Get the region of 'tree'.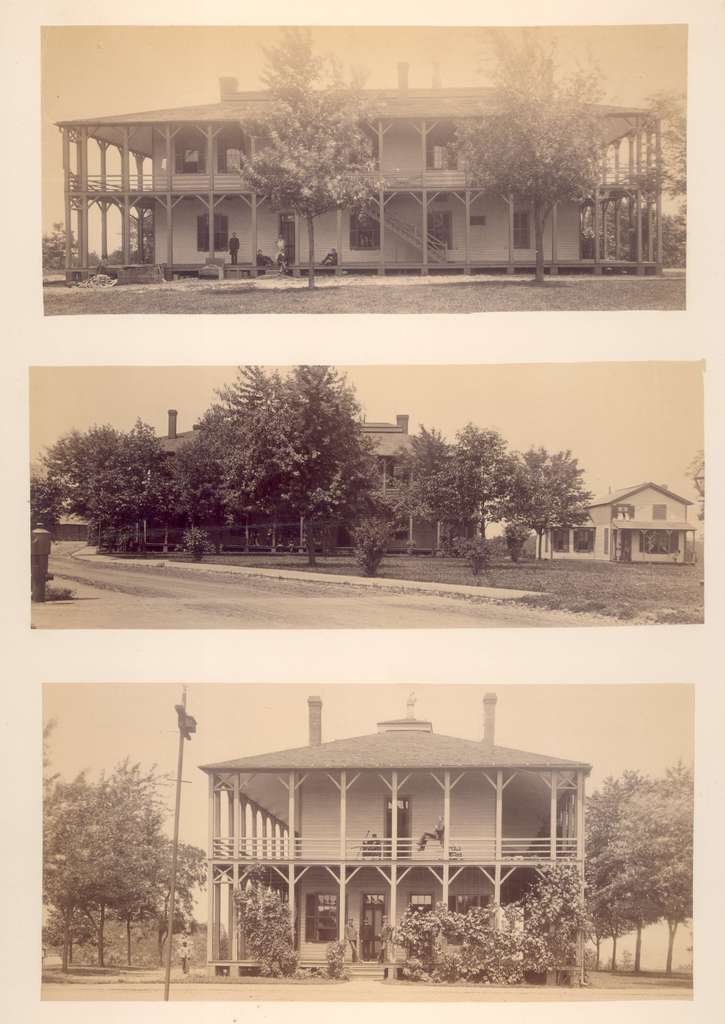
bbox(33, 463, 66, 536).
